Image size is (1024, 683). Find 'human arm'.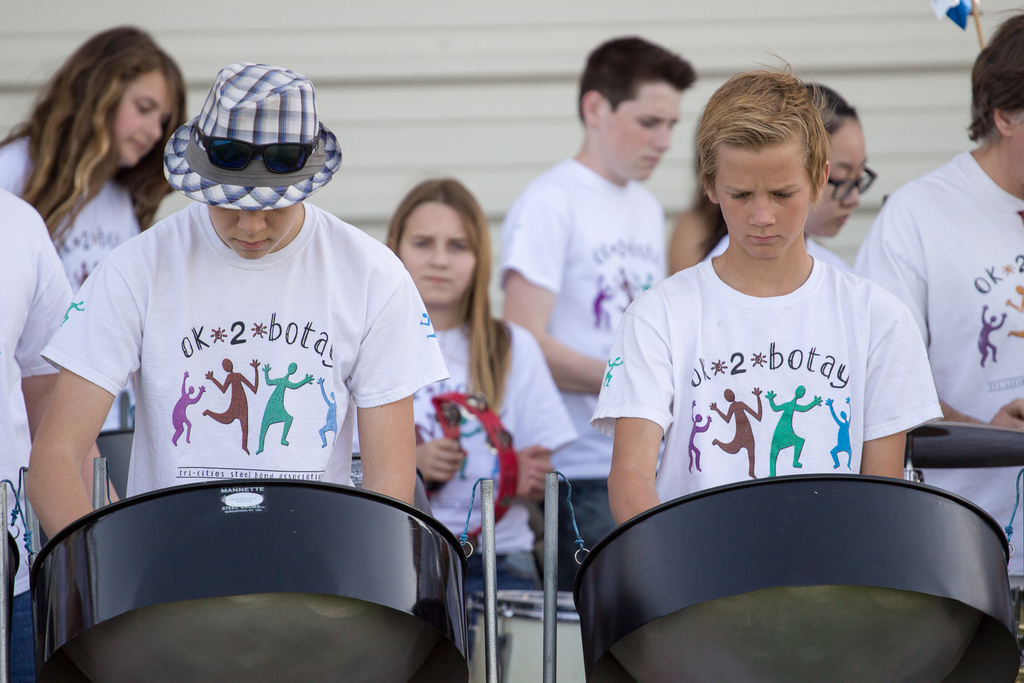
x1=604 y1=292 x2=682 y2=526.
